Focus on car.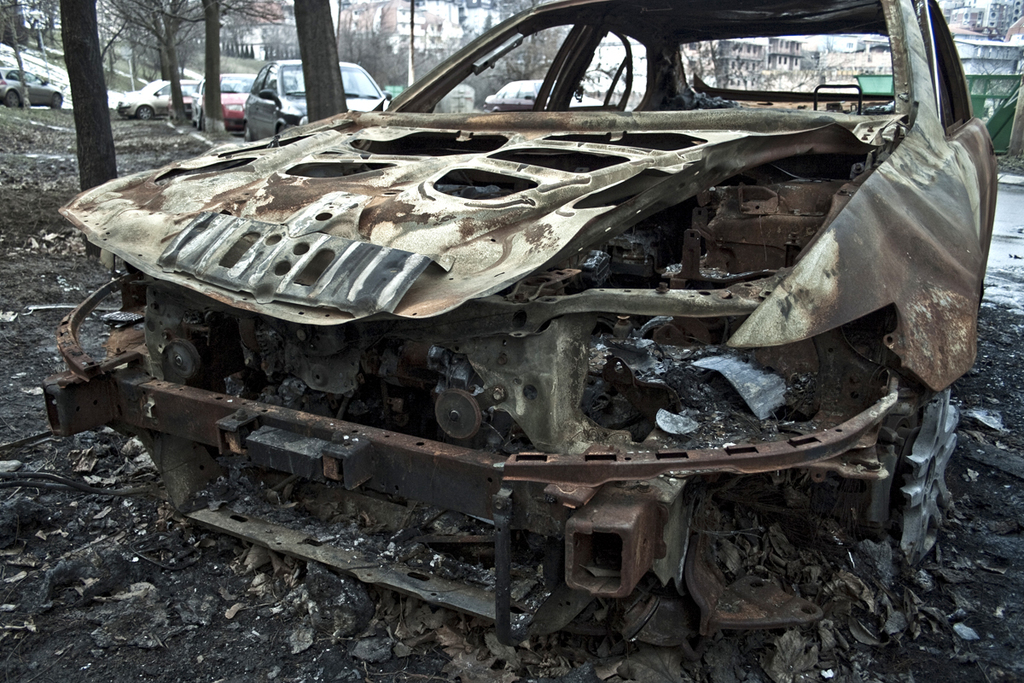
Focused at crop(47, 0, 997, 682).
